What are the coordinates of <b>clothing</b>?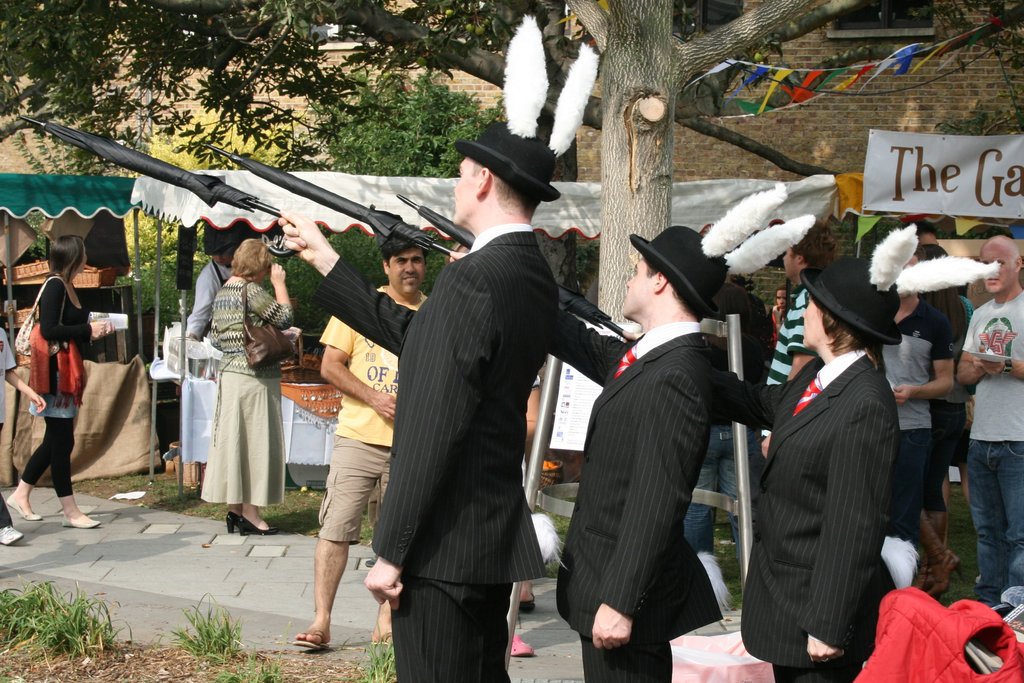
region(749, 293, 934, 679).
